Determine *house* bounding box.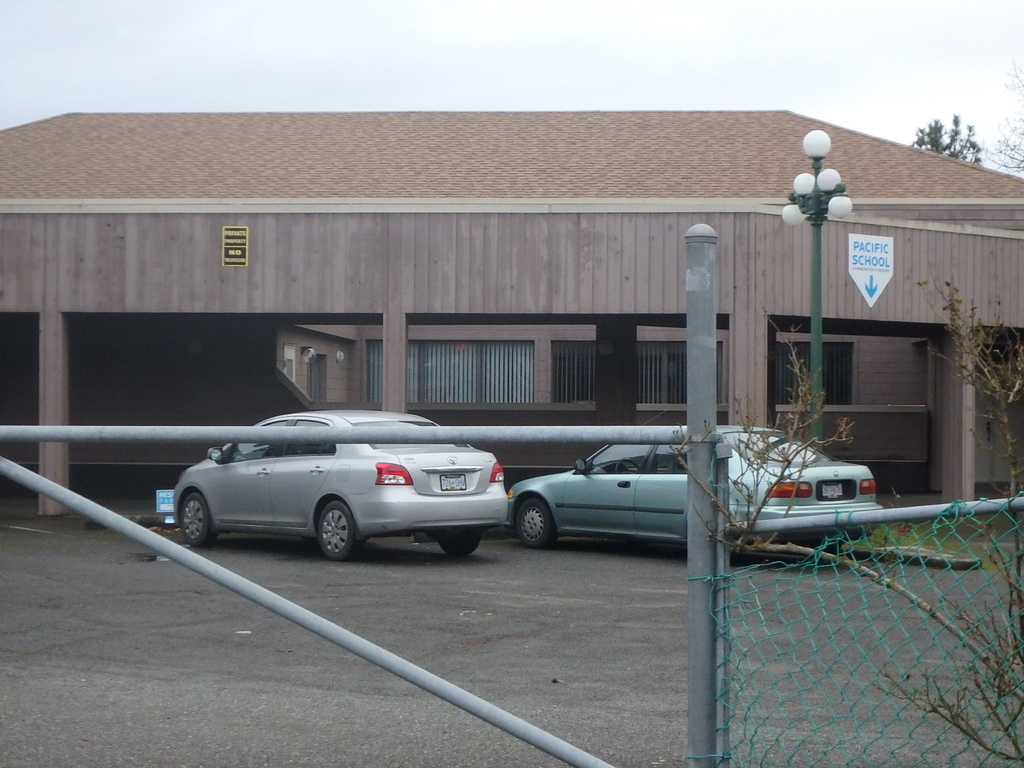
Determined: x1=0, y1=110, x2=1023, y2=509.
